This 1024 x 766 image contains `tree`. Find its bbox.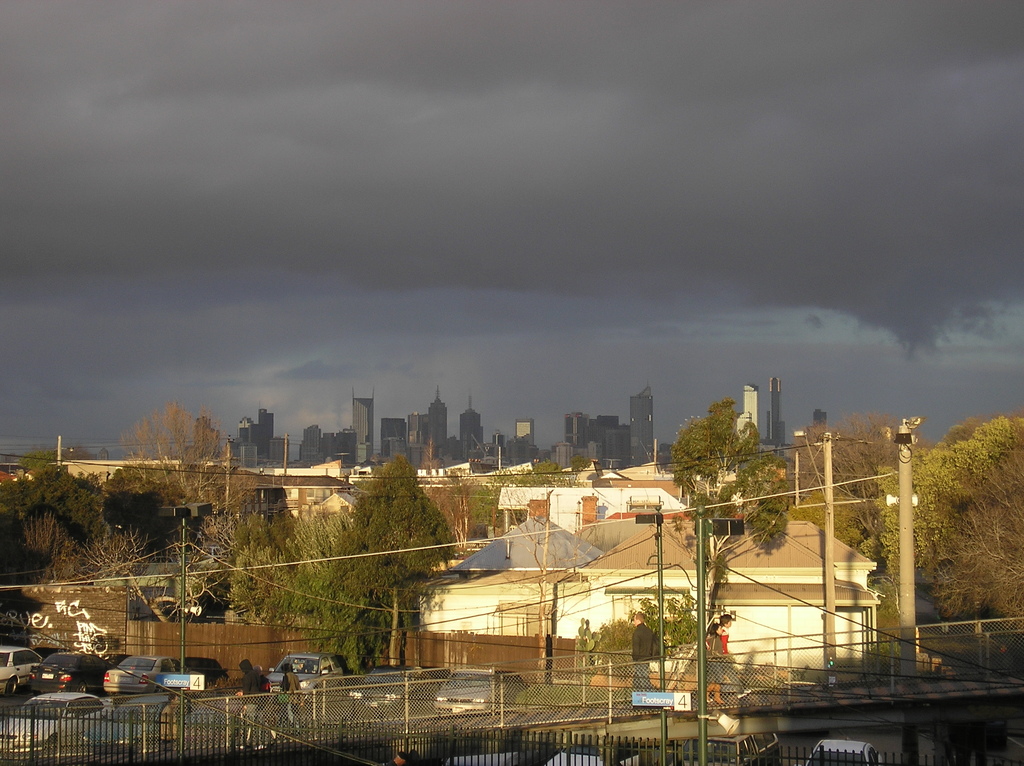
262 541 388 680.
